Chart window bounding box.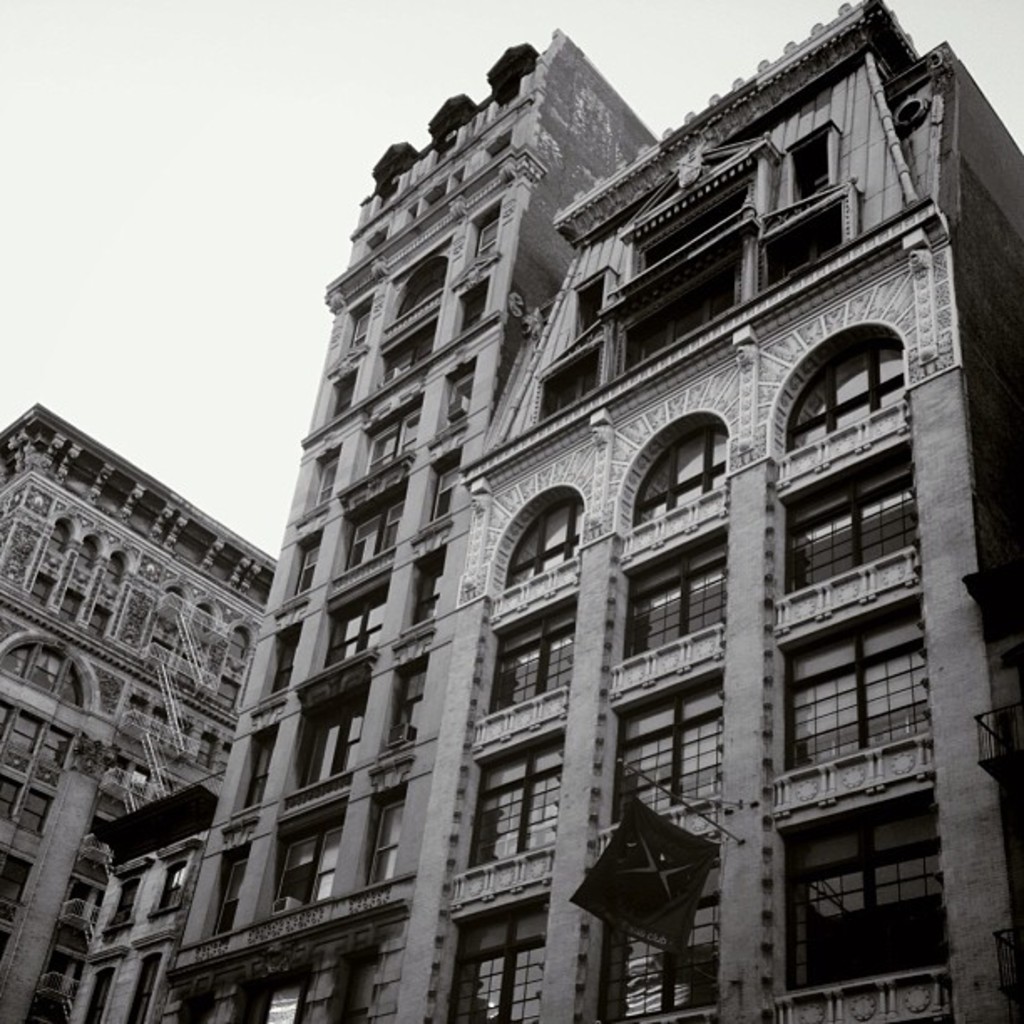
Charted: x1=0, y1=768, x2=57, y2=840.
